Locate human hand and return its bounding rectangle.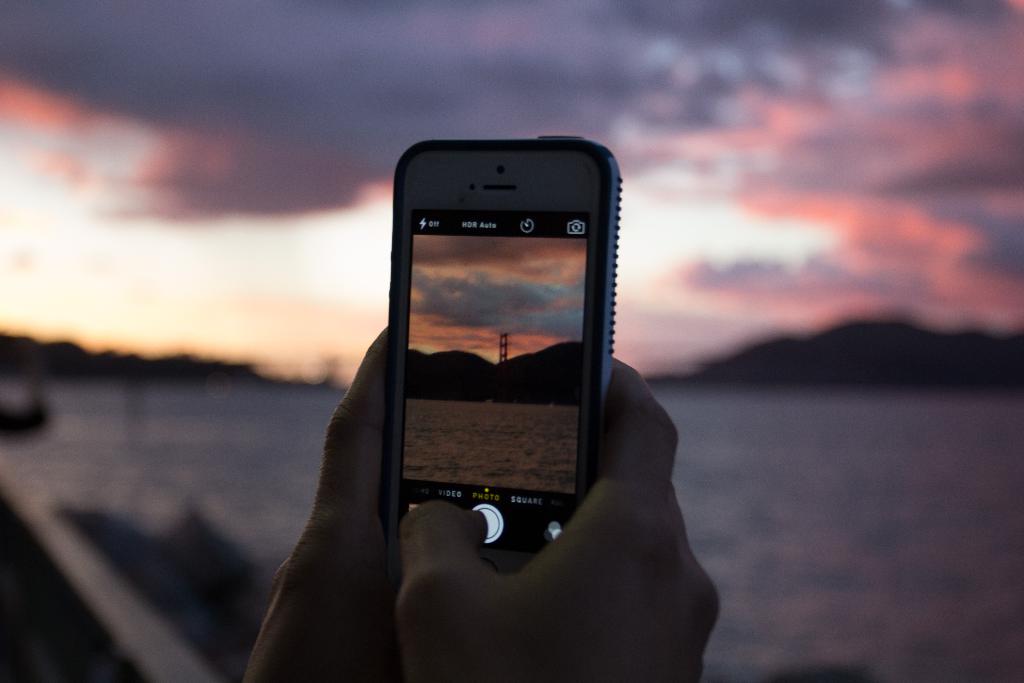
box=[238, 322, 405, 682].
